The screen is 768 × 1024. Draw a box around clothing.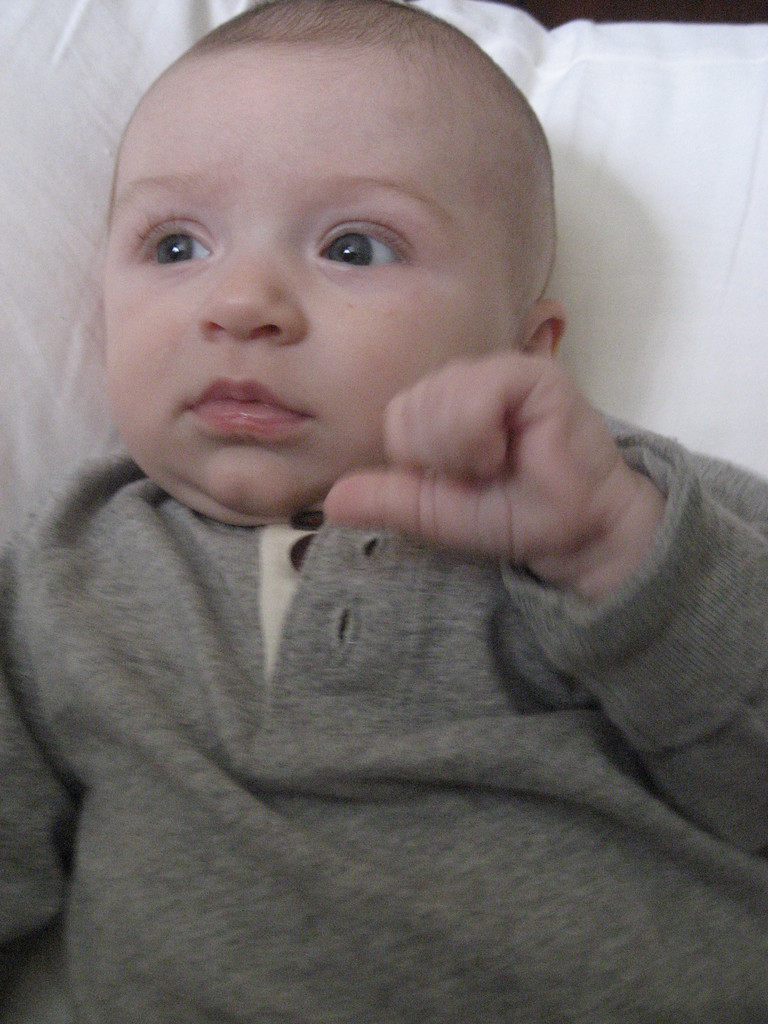
select_region(0, 383, 767, 1023).
